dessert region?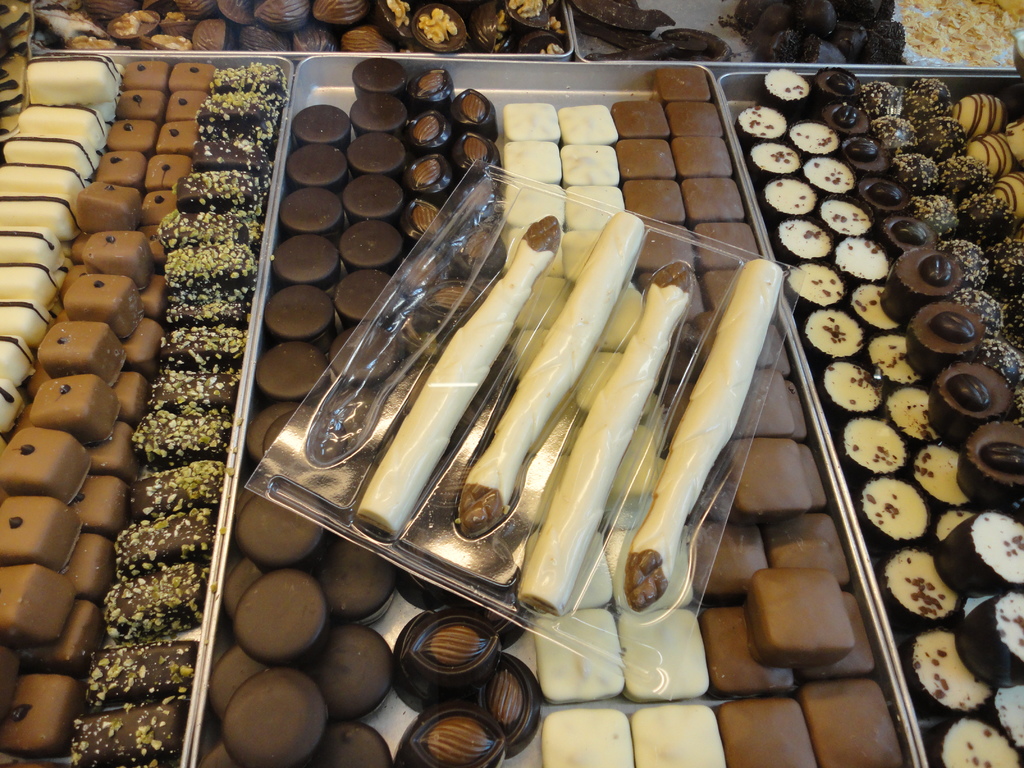
bbox=(167, 278, 246, 316)
